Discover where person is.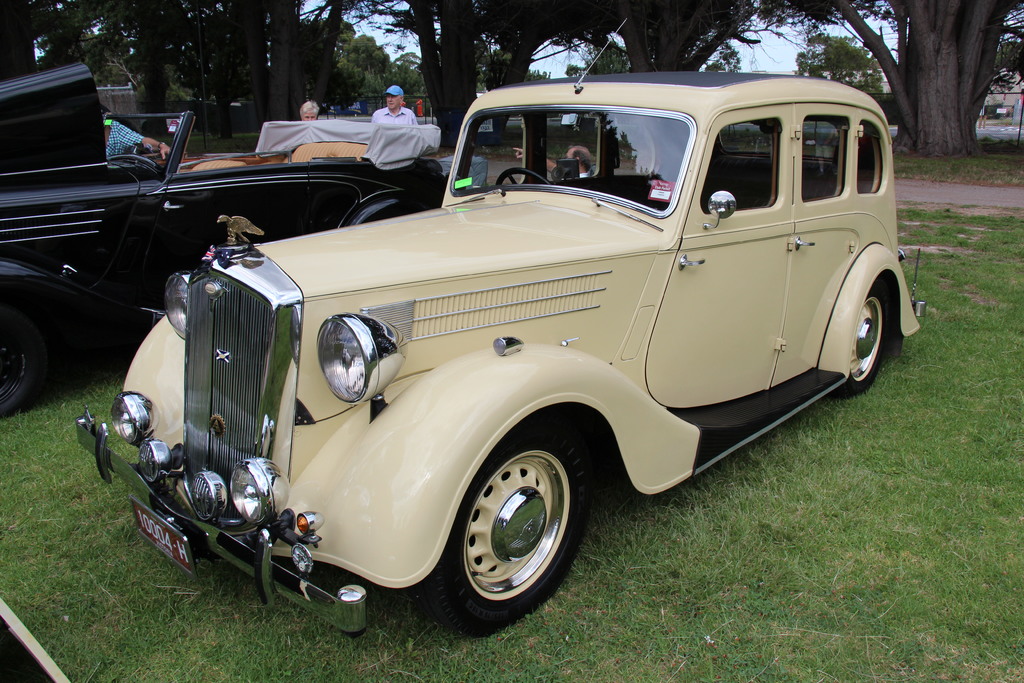
Discovered at [100,104,168,158].
